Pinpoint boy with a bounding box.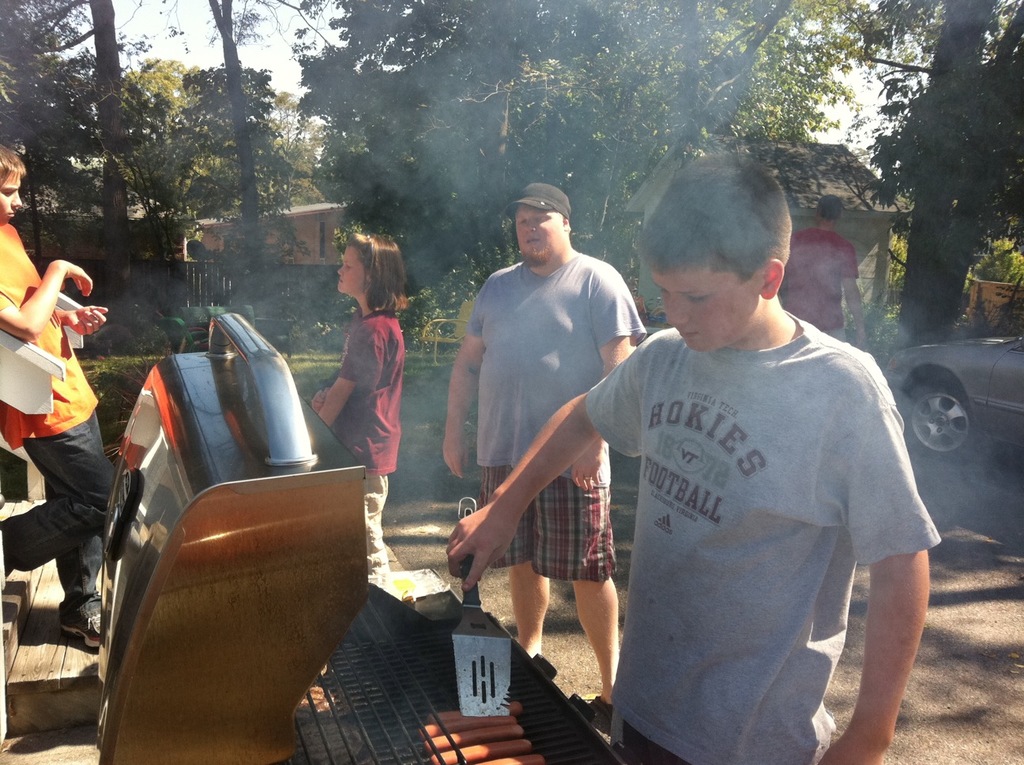
(x1=450, y1=165, x2=940, y2=759).
